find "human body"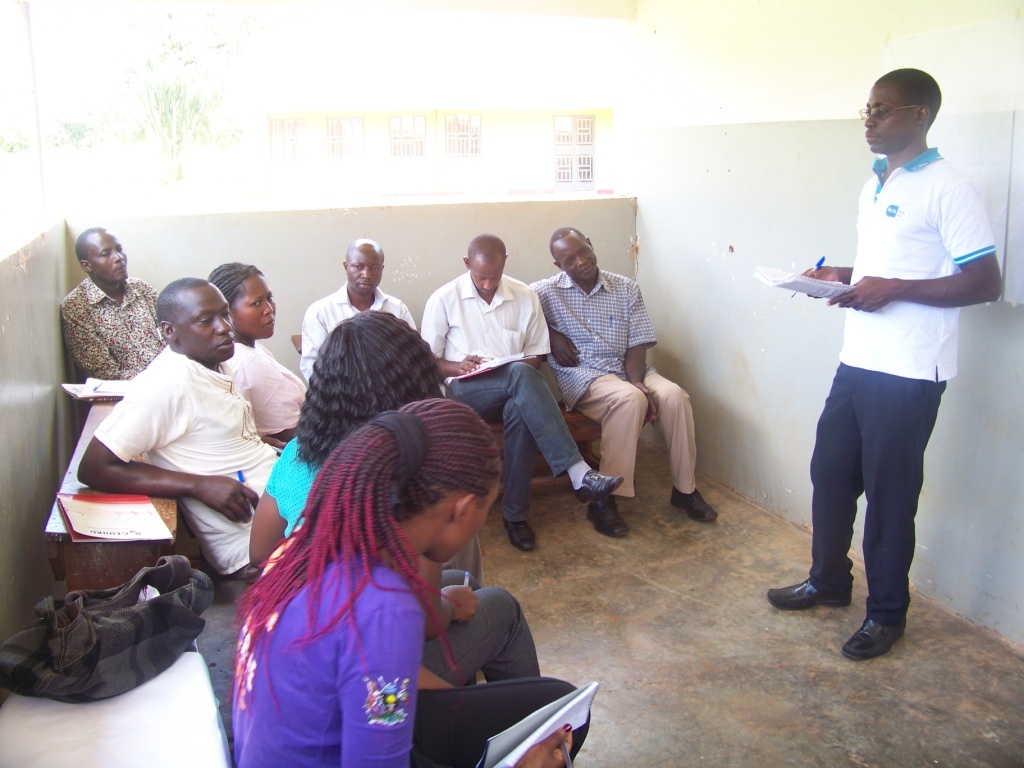
245 435 320 565
